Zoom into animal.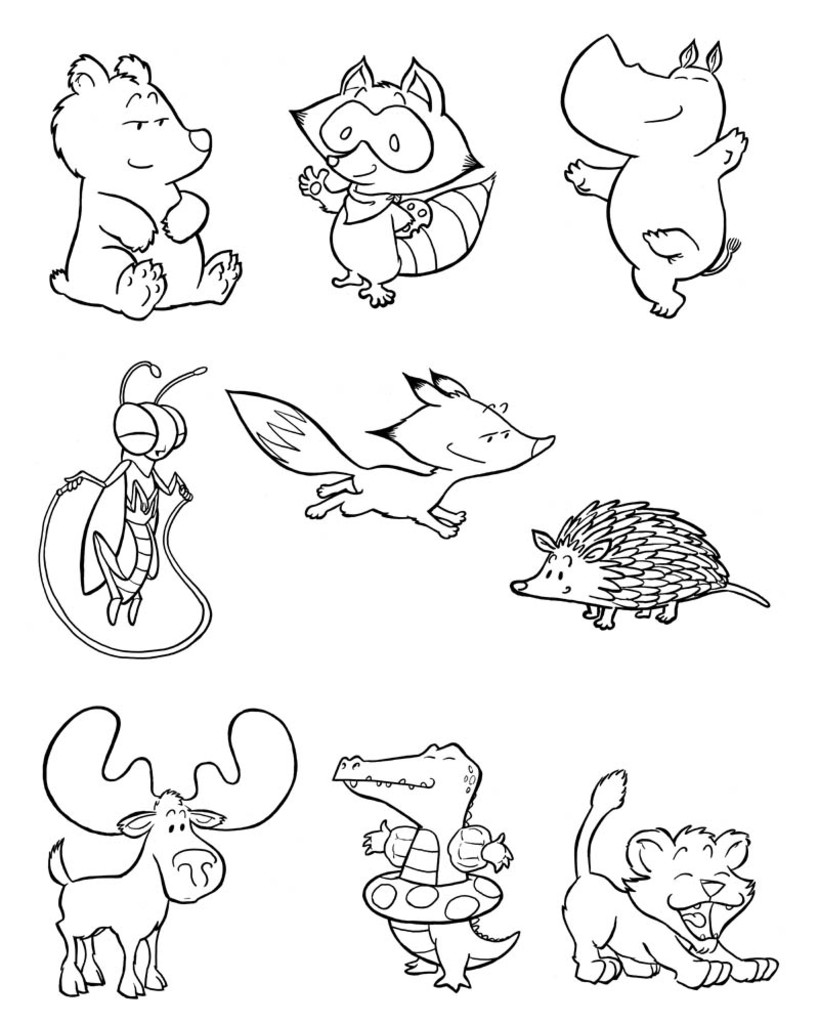
Zoom target: 505:493:771:641.
